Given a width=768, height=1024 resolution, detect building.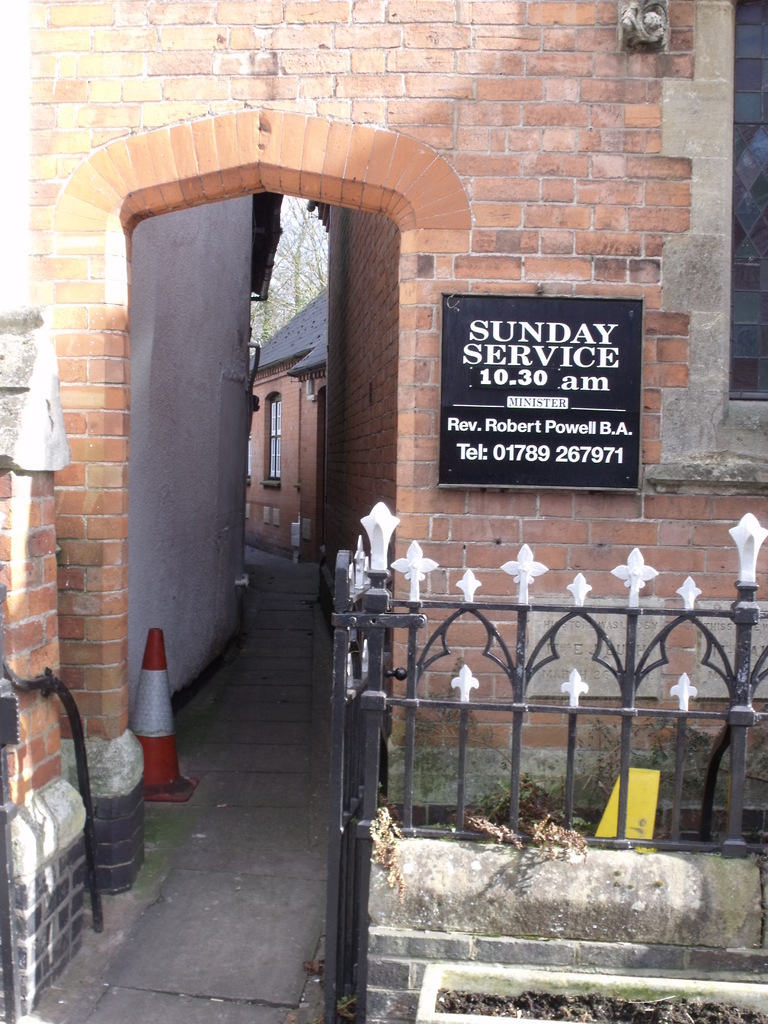
0 0 767 1023.
